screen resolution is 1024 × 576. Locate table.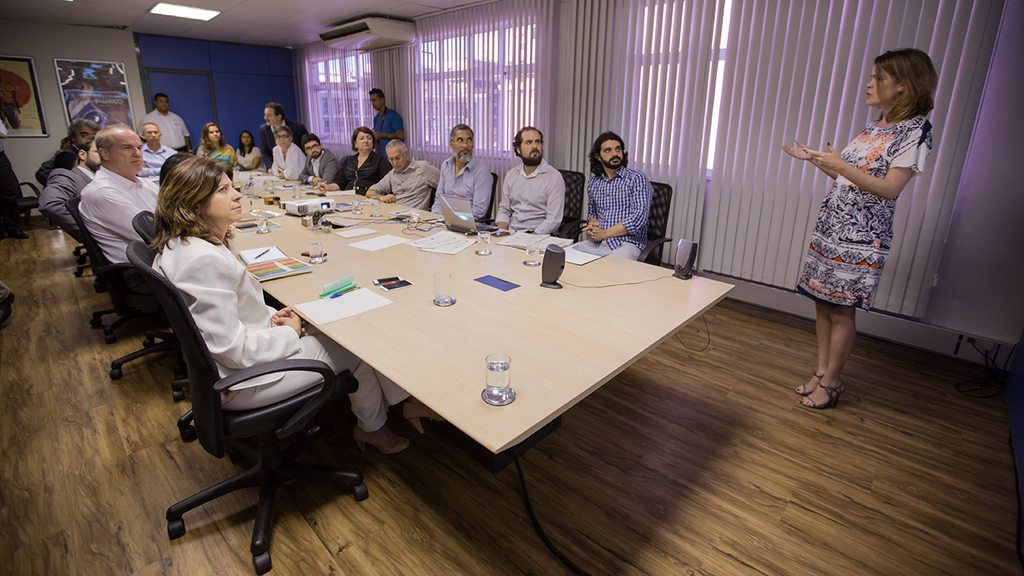
x1=155, y1=204, x2=752, y2=487.
